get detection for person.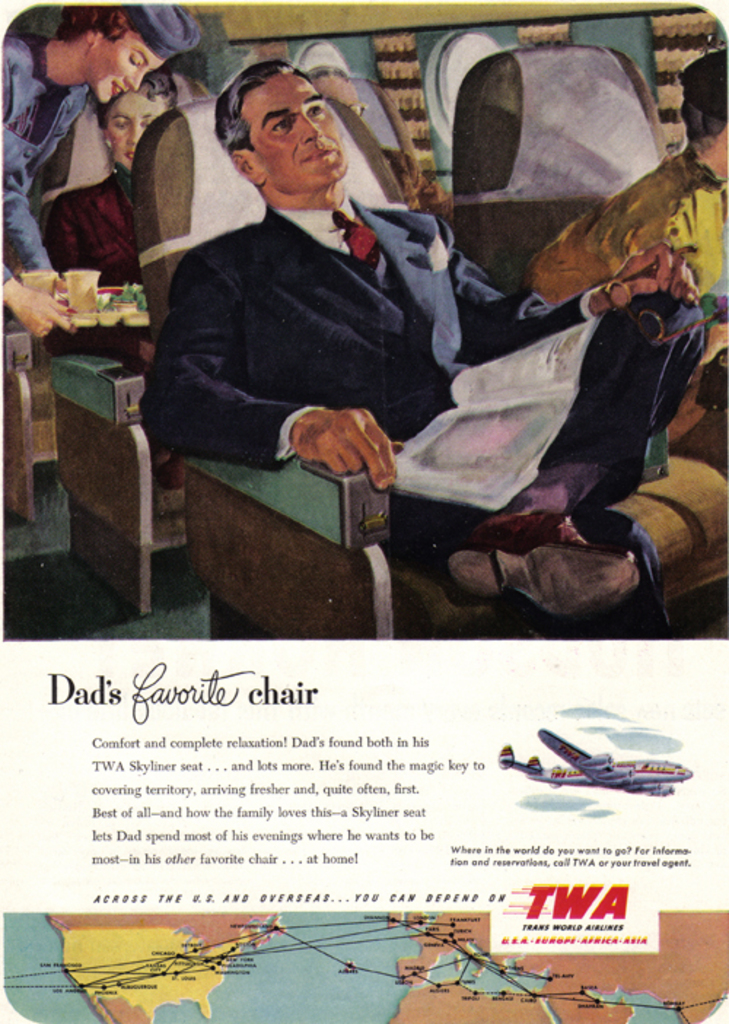
Detection: rect(522, 42, 728, 411).
